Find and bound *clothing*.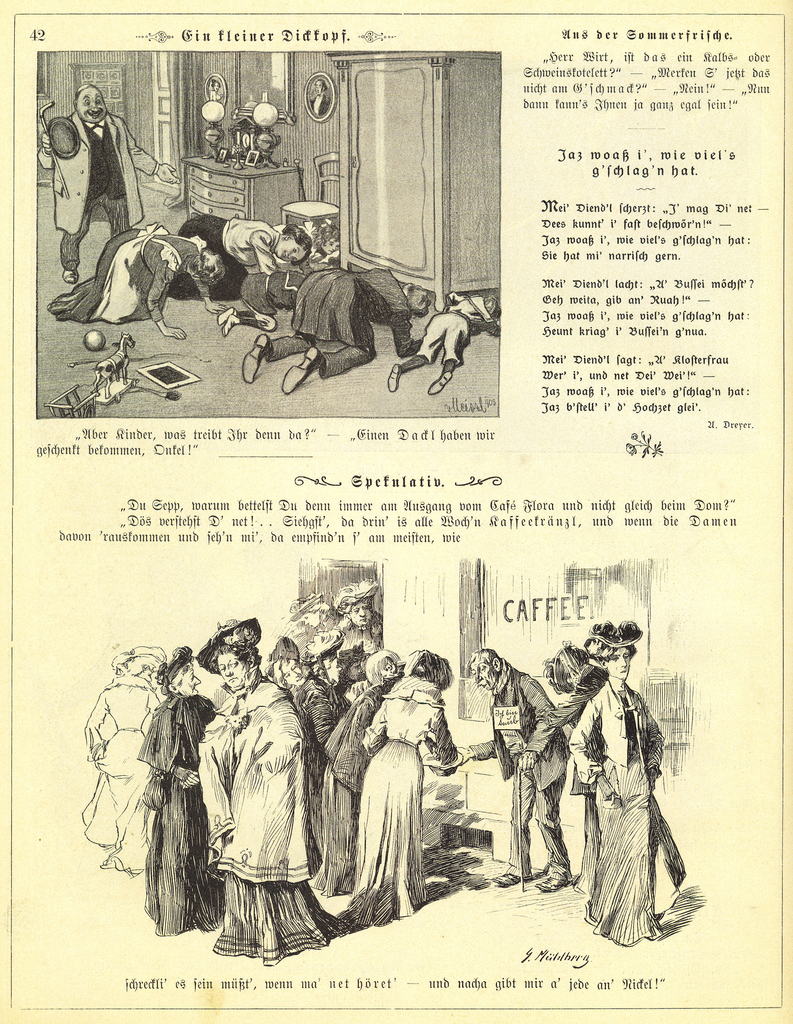
Bound: bbox=[264, 269, 422, 378].
